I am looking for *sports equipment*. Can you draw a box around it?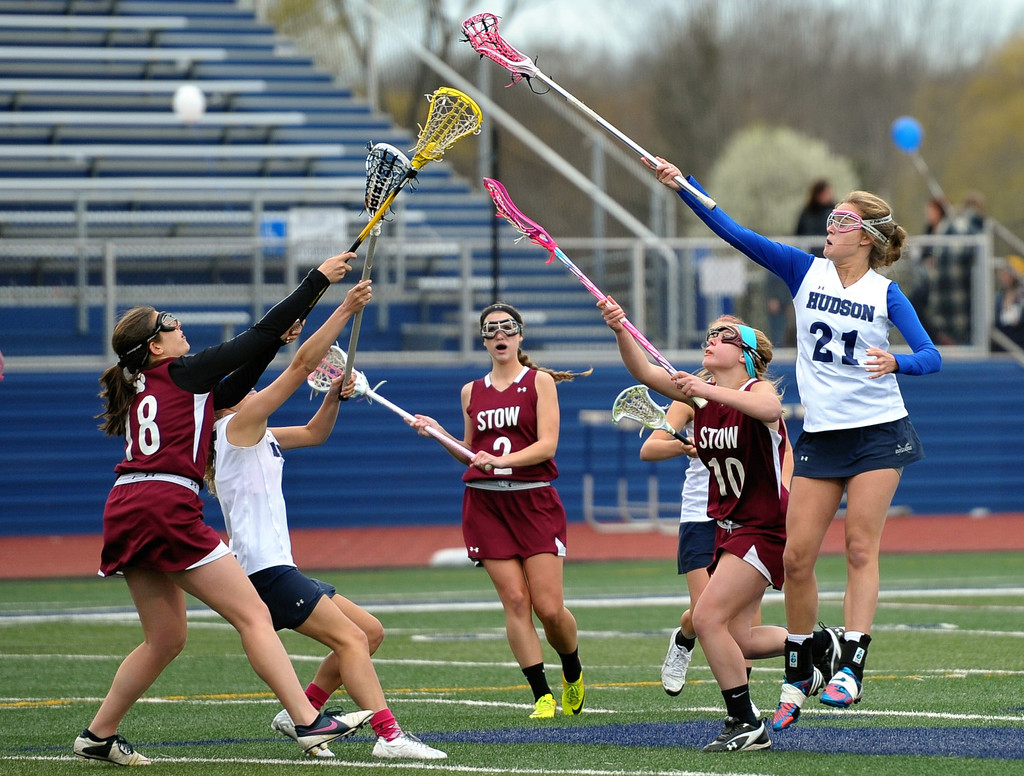
Sure, the bounding box is <box>72,732,151,768</box>.
